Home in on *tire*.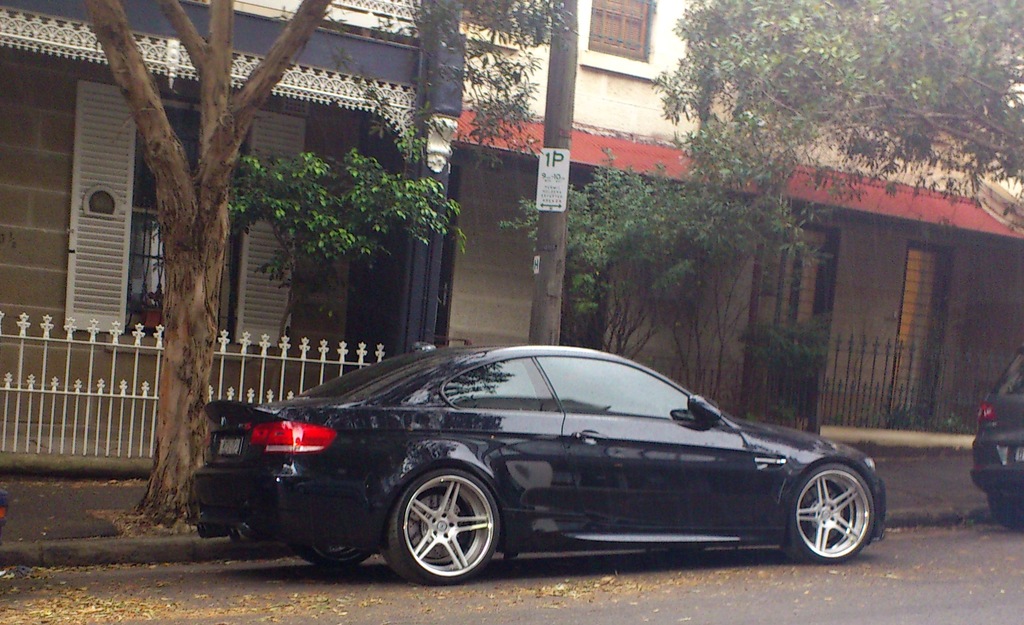
Homed in at rect(378, 467, 498, 583).
